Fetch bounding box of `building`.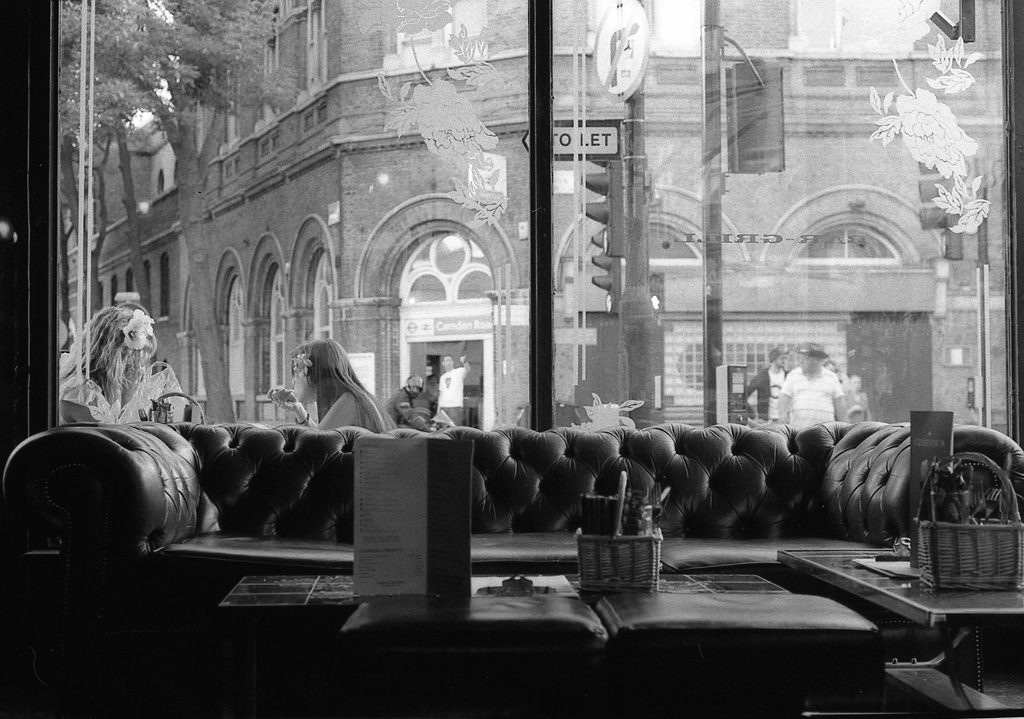
Bbox: [58,0,1007,435].
